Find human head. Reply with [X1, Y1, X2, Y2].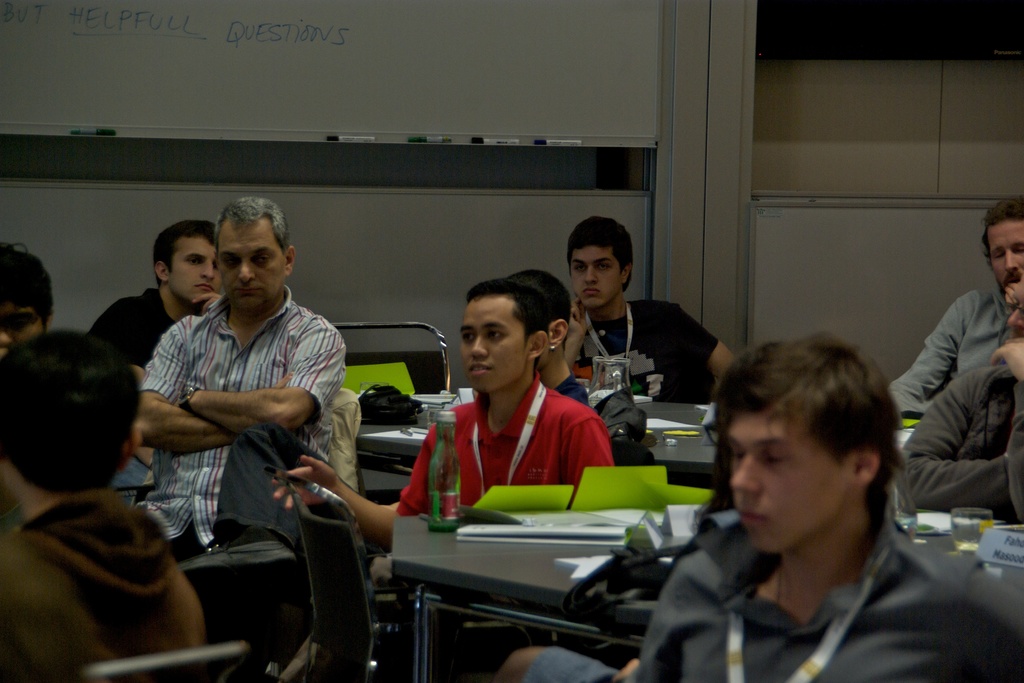
[0, 241, 63, 362].
